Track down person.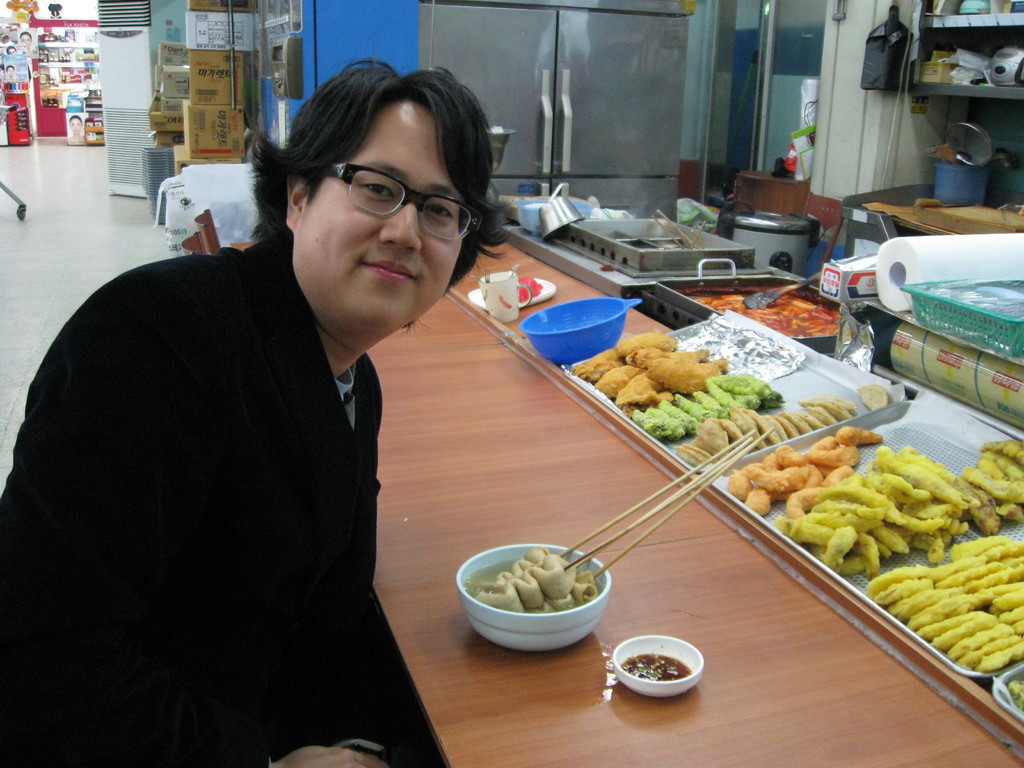
Tracked to rect(66, 49, 516, 740).
